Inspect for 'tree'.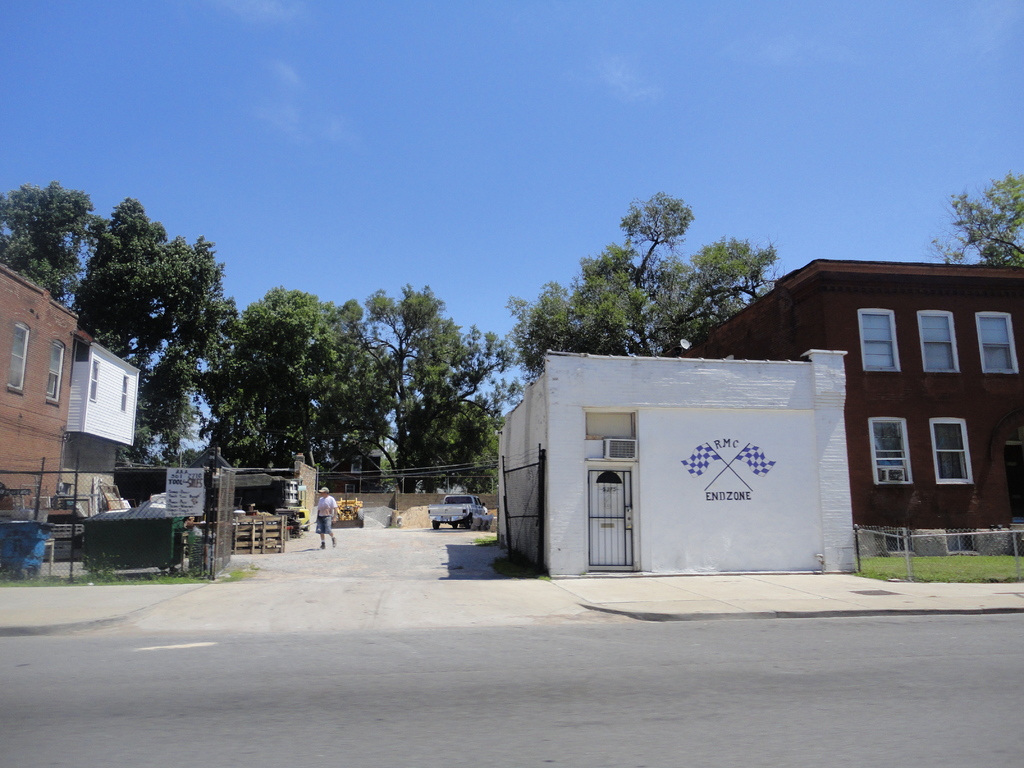
Inspection: (361,273,532,526).
